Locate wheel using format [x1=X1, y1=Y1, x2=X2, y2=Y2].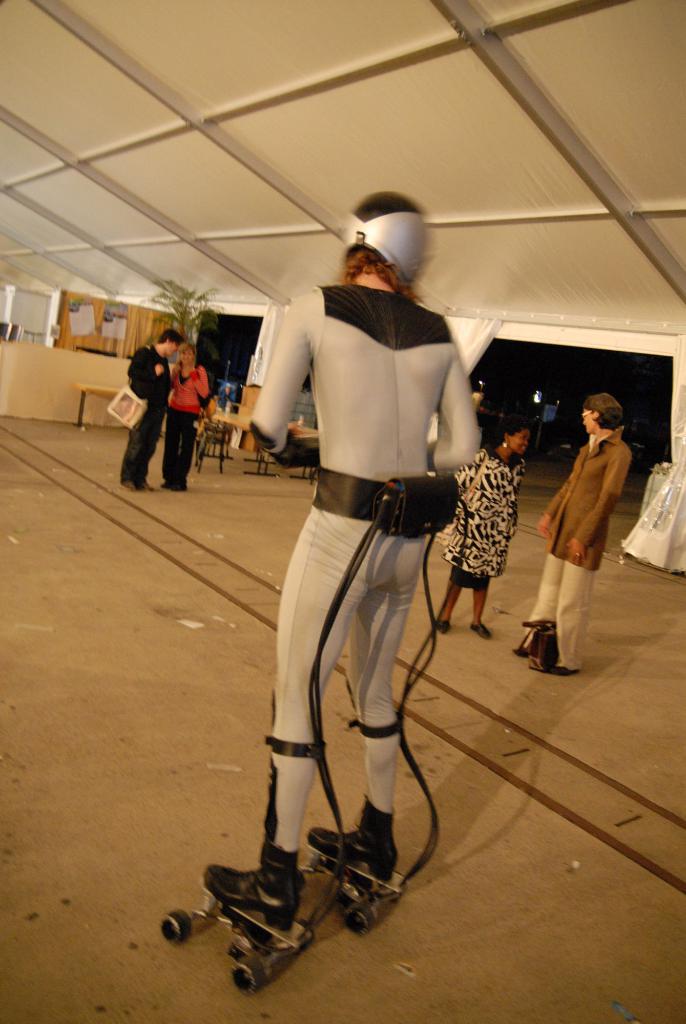
[x1=231, y1=958, x2=264, y2=993].
